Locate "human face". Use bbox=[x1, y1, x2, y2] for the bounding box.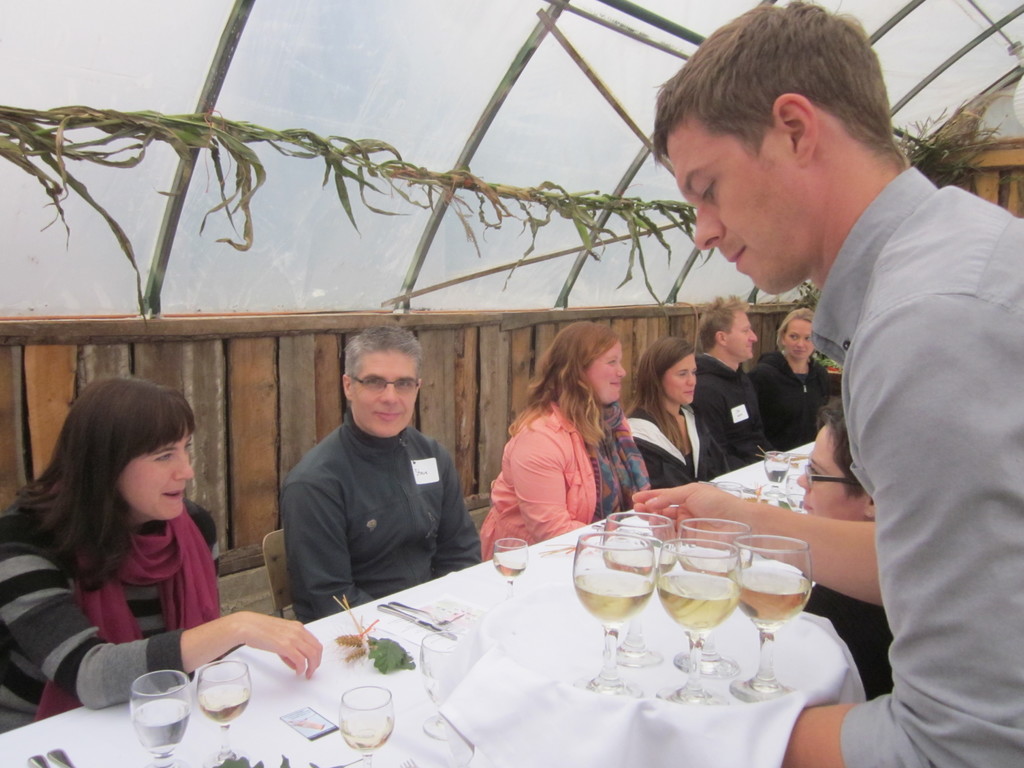
bbox=[785, 319, 810, 362].
